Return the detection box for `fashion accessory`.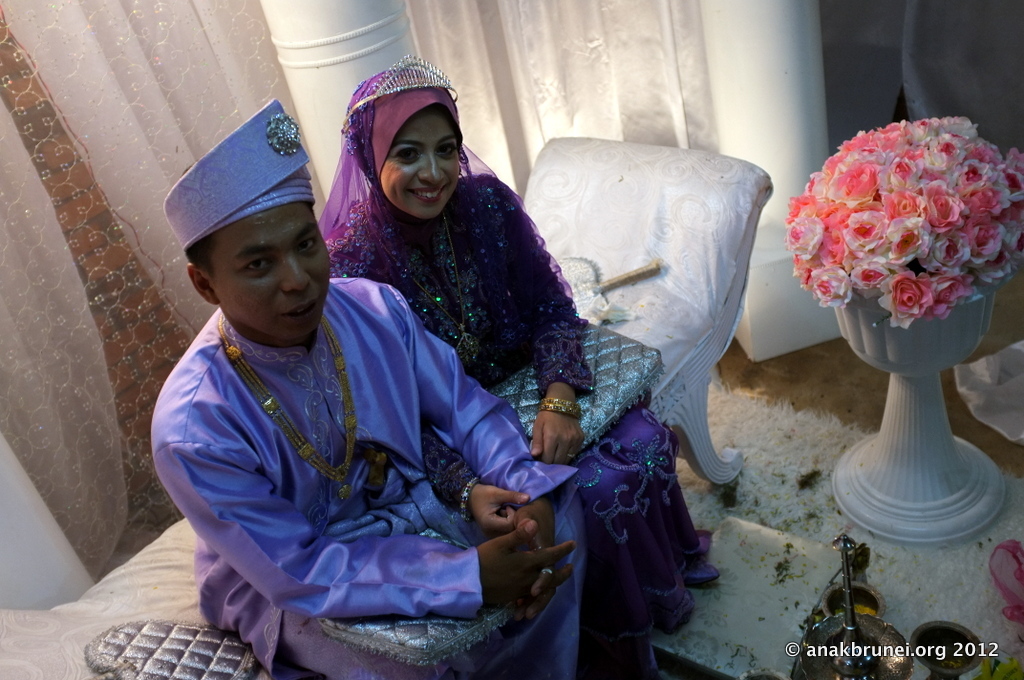
bbox=(374, 215, 480, 365).
